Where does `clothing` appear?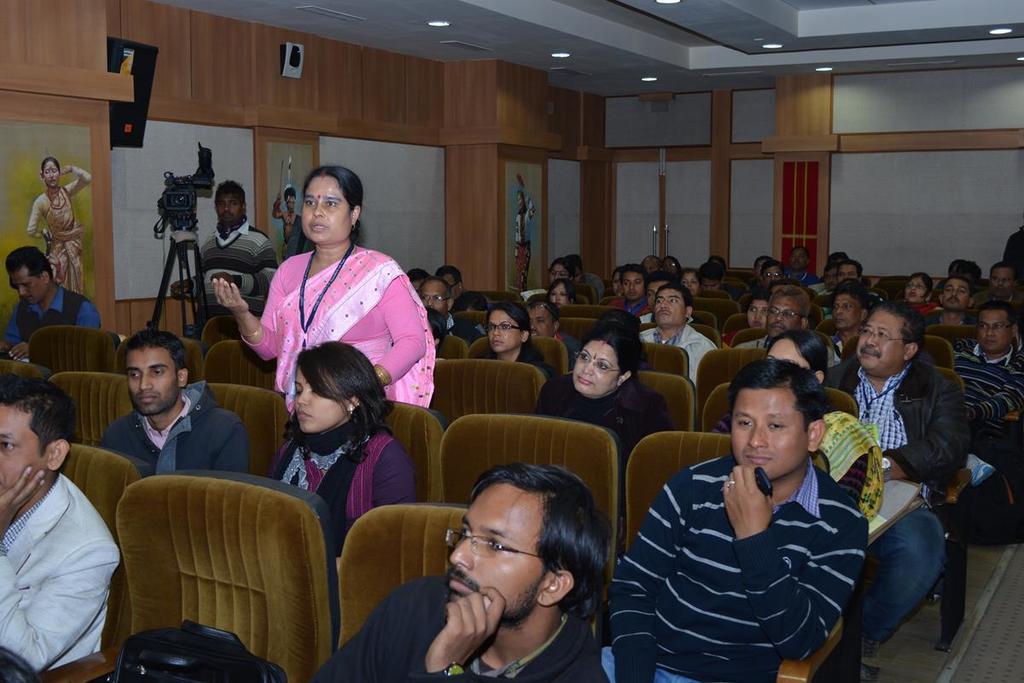
Appears at l=189, t=217, r=280, b=324.
